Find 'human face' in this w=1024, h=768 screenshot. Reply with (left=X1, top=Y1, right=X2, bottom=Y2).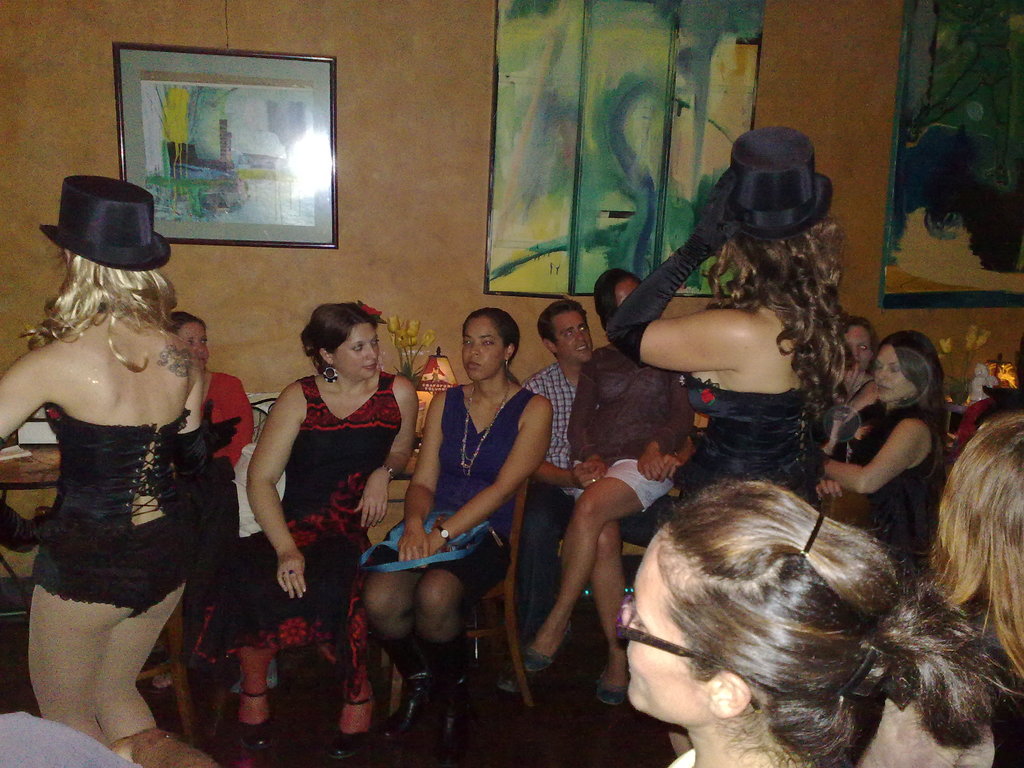
(left=550, top=306, right=591, bottom=362).
